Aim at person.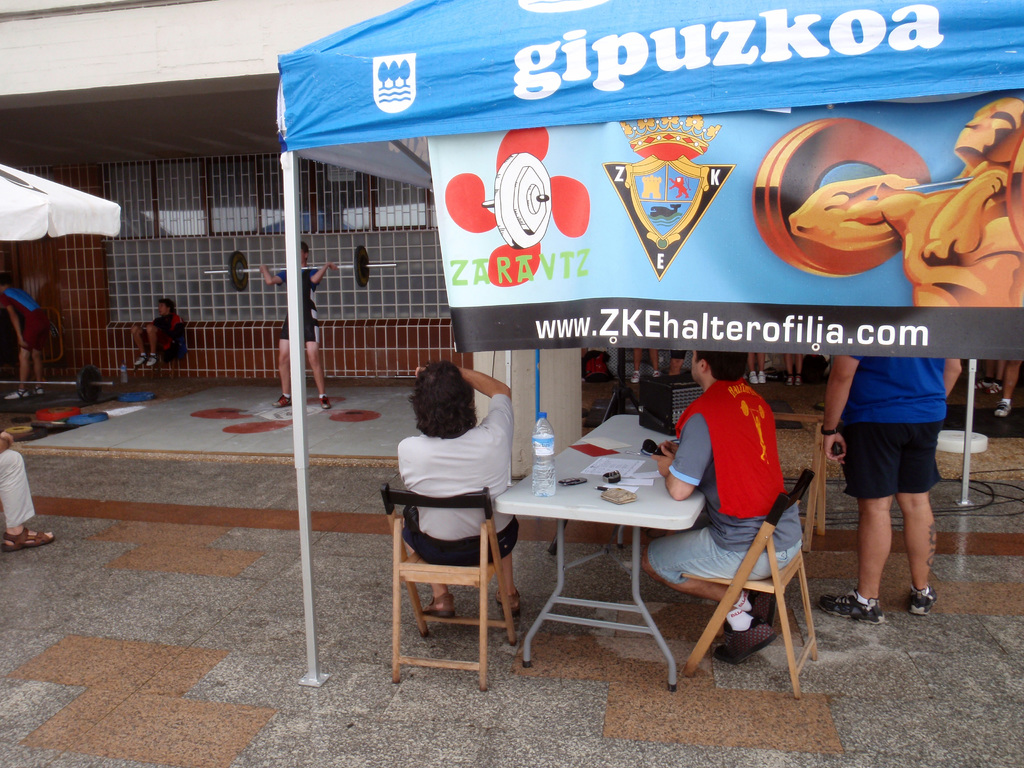
Aimed at pyautogui.locateOnScreen(676, 336, 806, 653).
